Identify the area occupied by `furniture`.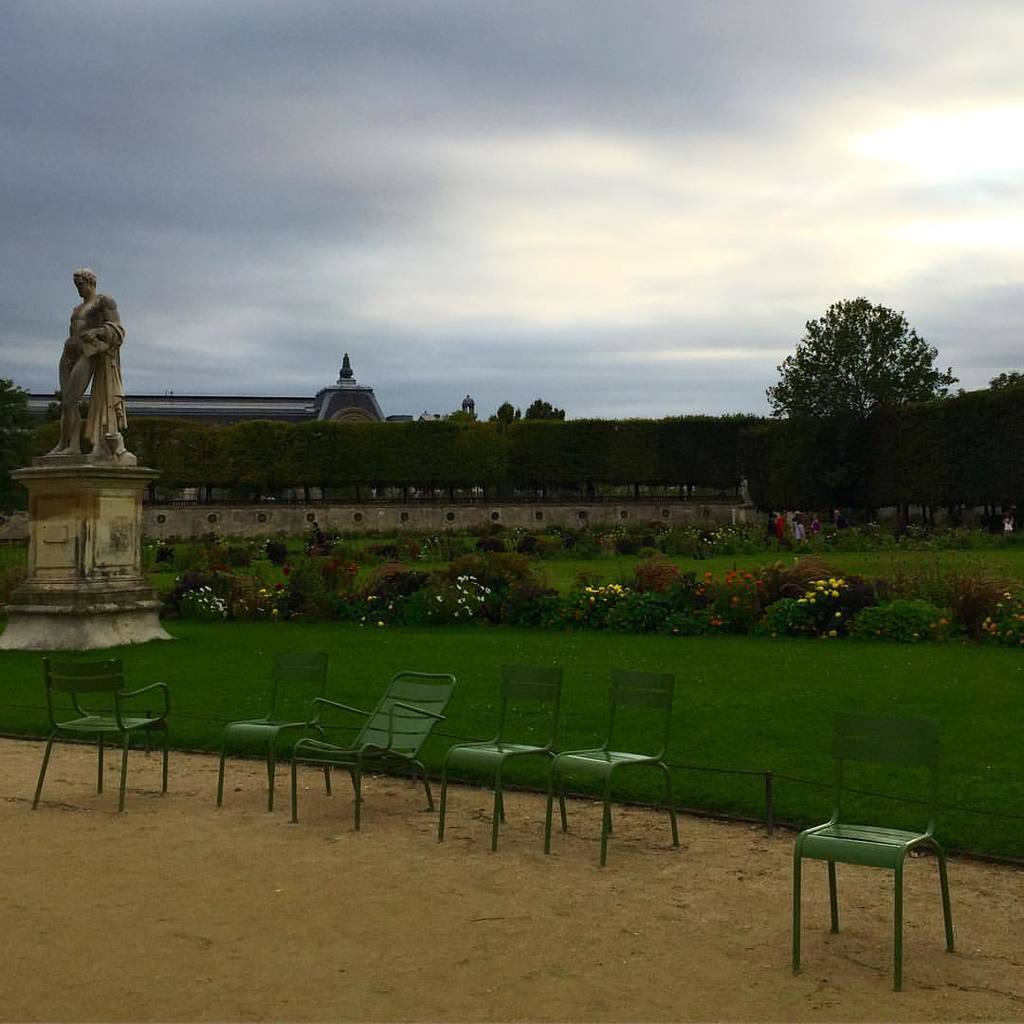
Area: 438/661/569/855.
